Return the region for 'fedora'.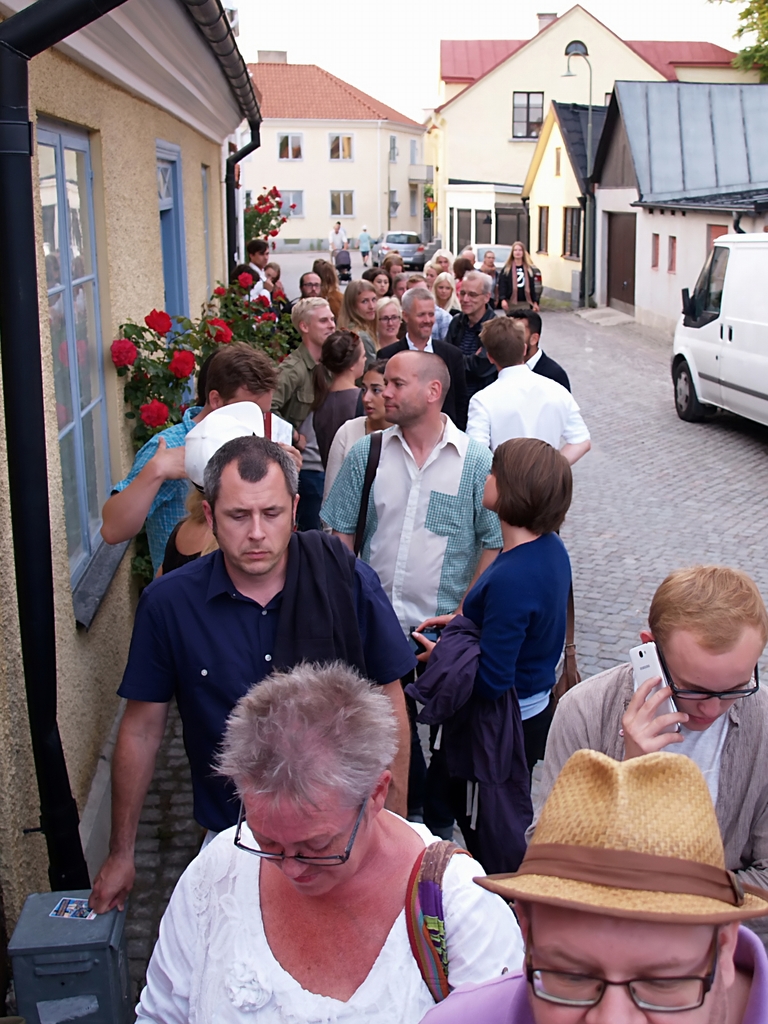
[x1=444, y1=696, x2=733, y2=933].
